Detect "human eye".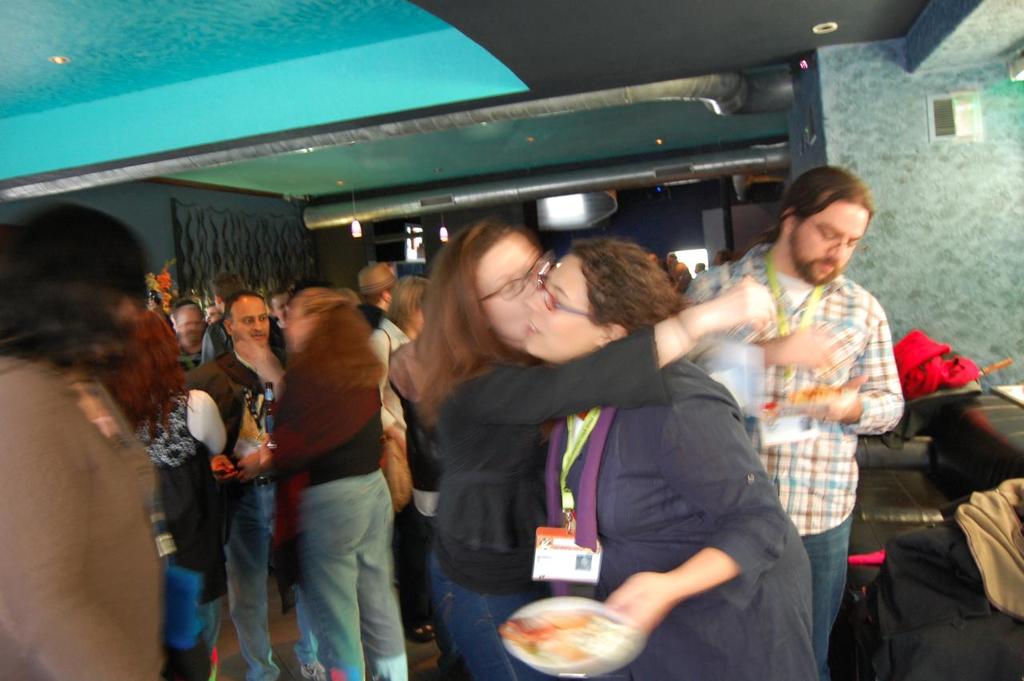
Detected at region(818, 229, 836, 240).
